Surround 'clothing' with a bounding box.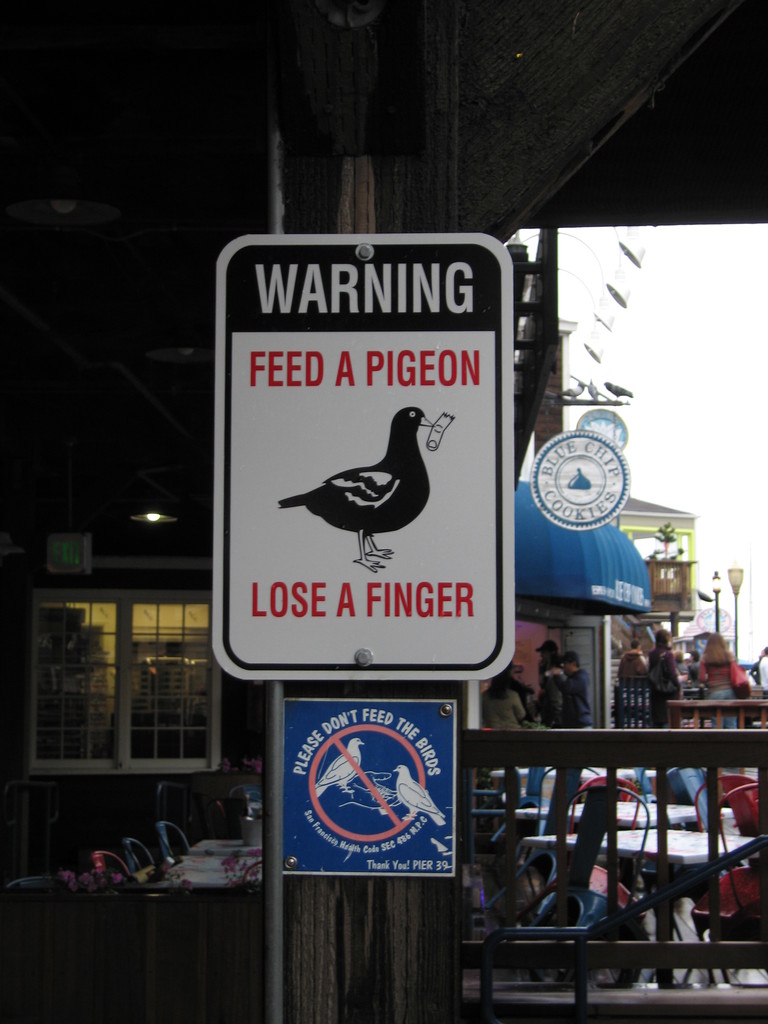
(x1=621, y1=652, x2=648, y2=724).
